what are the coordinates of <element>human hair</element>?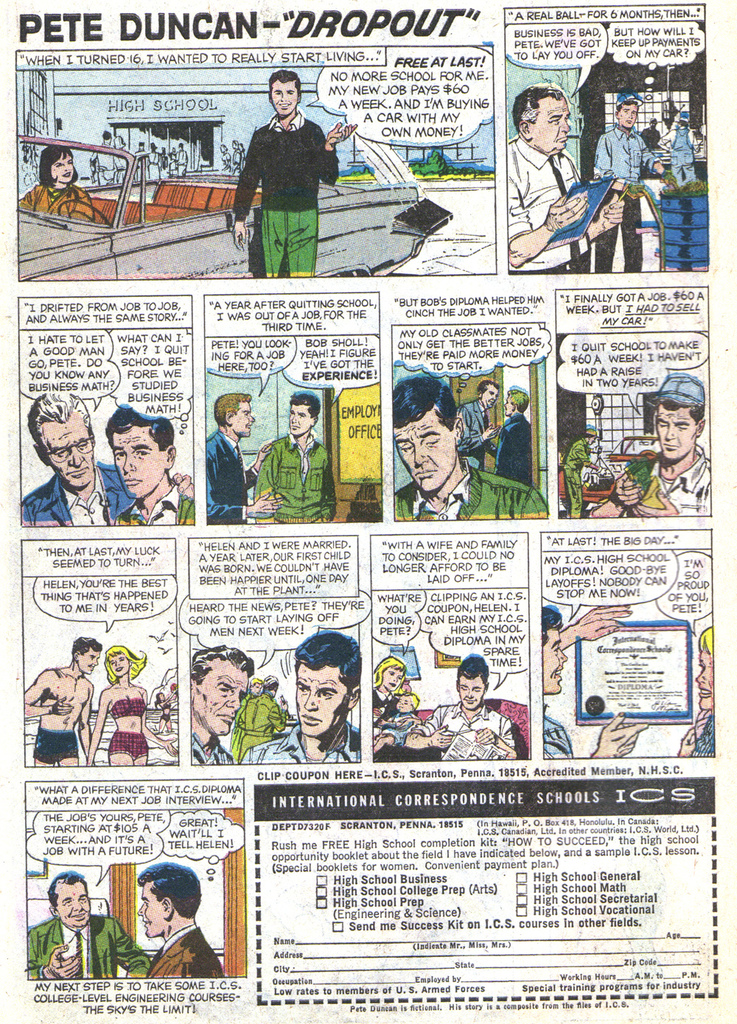
bbox(293, 389, 321, 421).
